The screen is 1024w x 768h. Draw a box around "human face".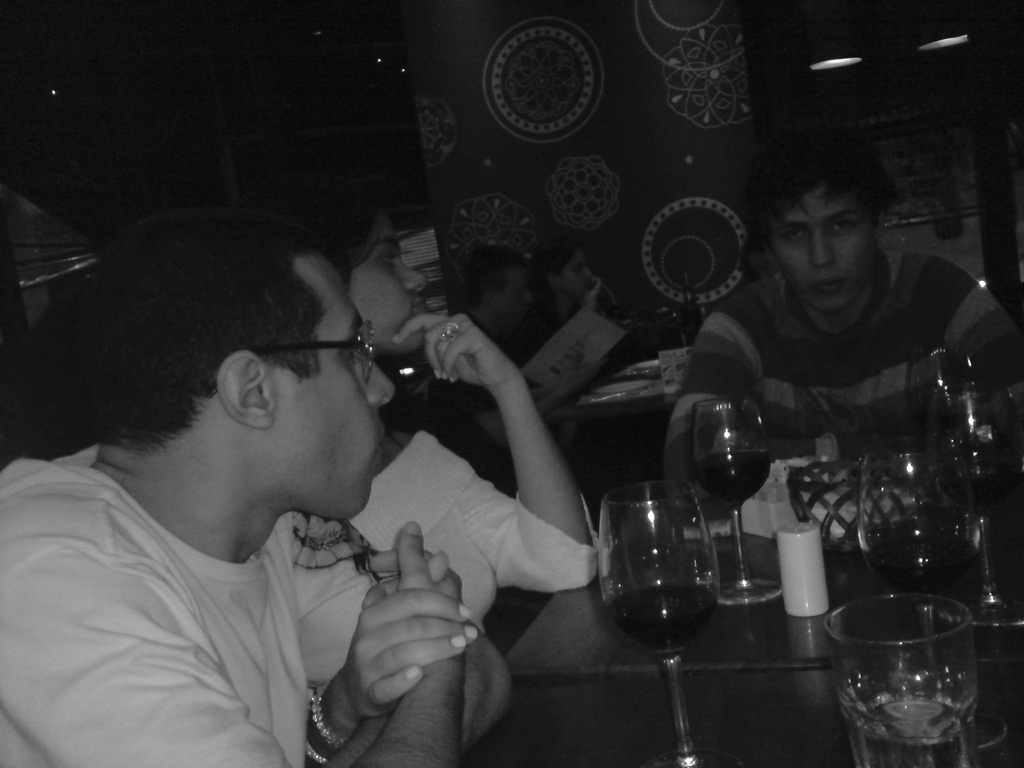
<bbox>285, 255, 390, 516</bbox>.
